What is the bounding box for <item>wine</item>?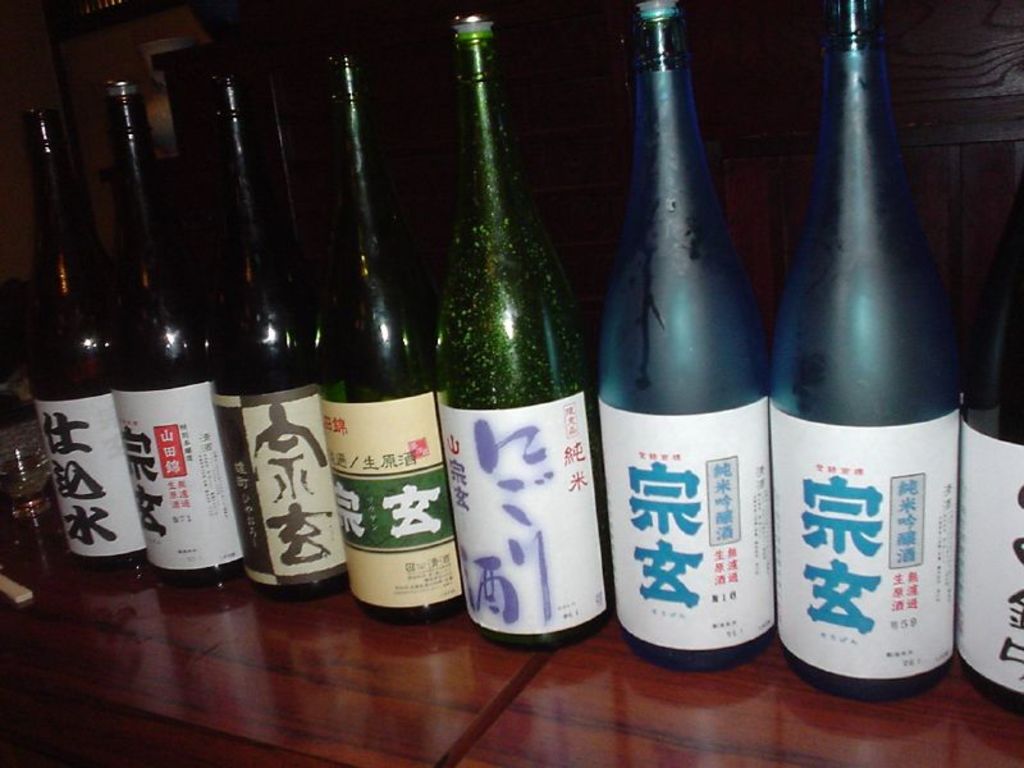
rect(572, 0, 765, 685).
